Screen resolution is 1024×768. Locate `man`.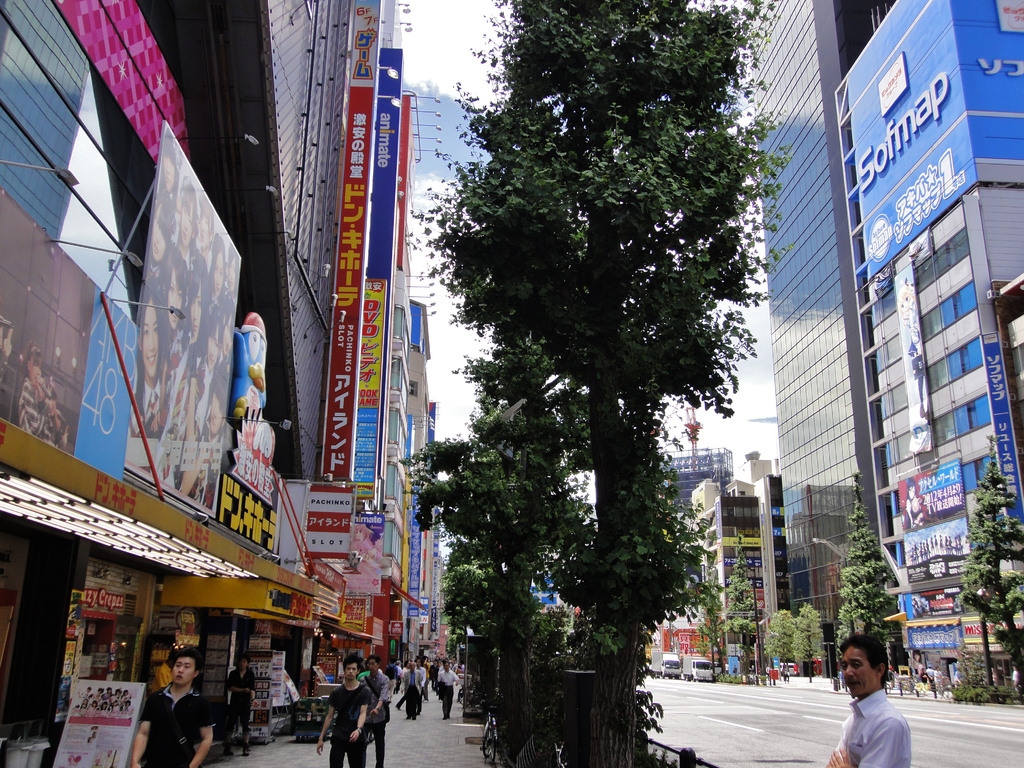
[356,657,374,742].
